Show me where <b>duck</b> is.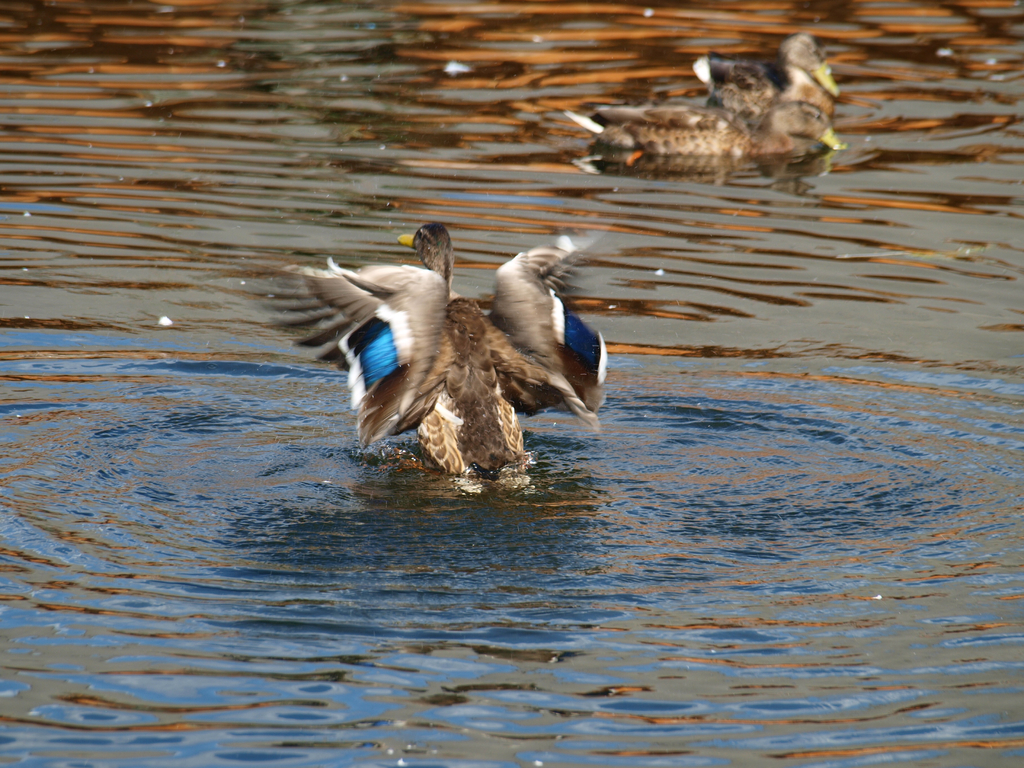
<b>duck</b> is at (456,233,609,436).
